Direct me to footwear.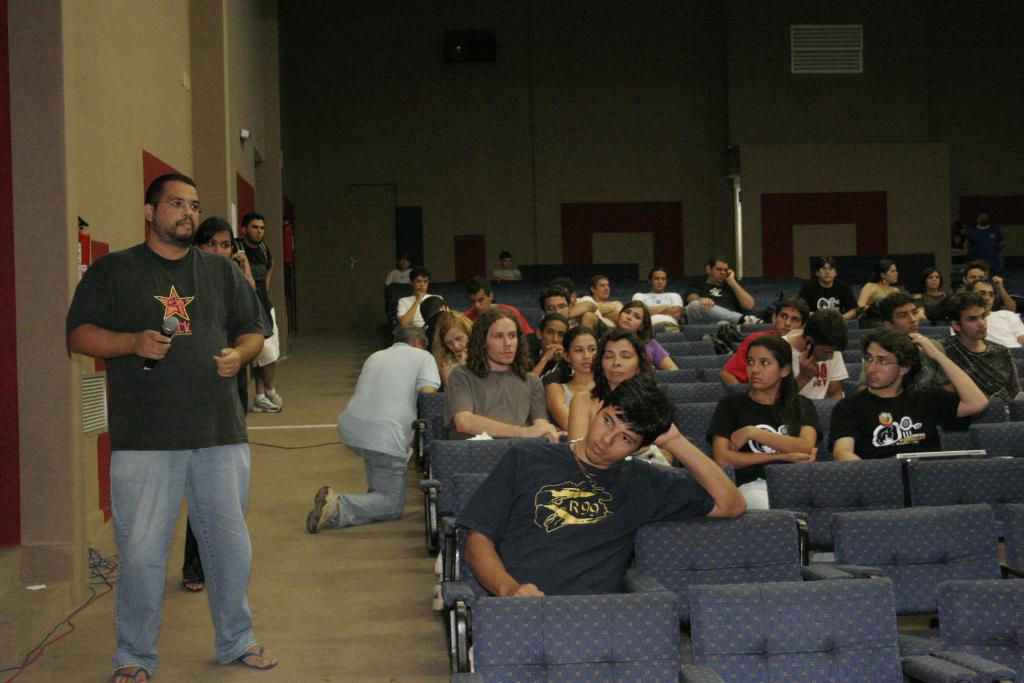
Direction: 111, 664, 149, 682.
